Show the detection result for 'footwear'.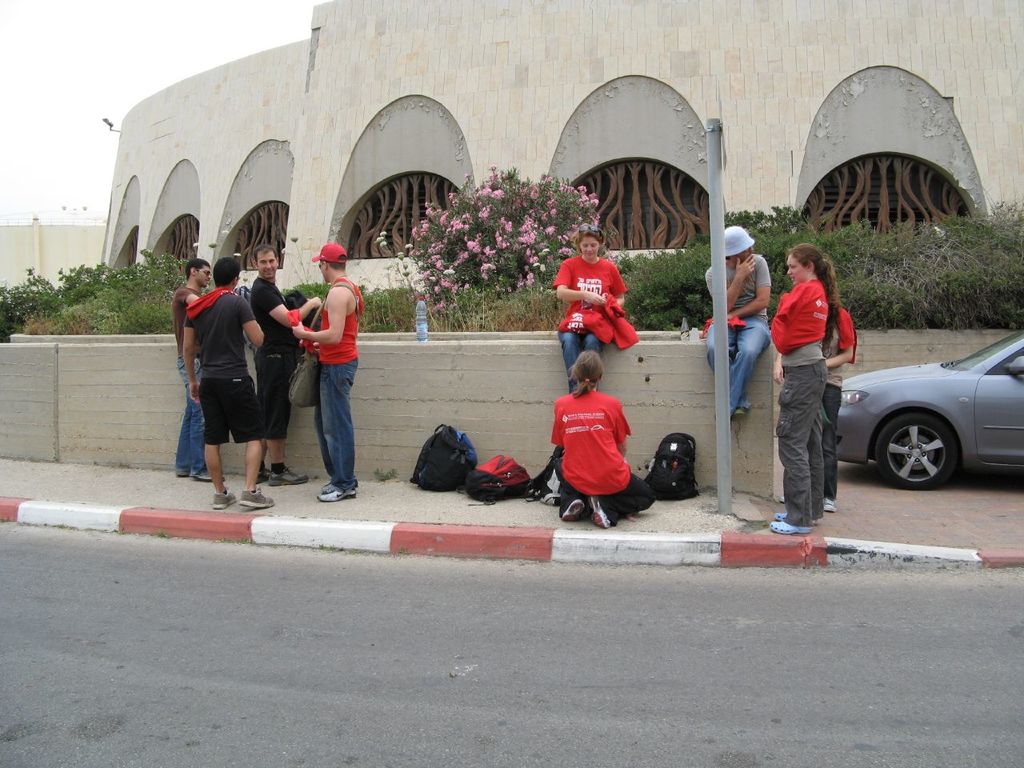
(x1=194, y1=473, x2=226, y2=479).
